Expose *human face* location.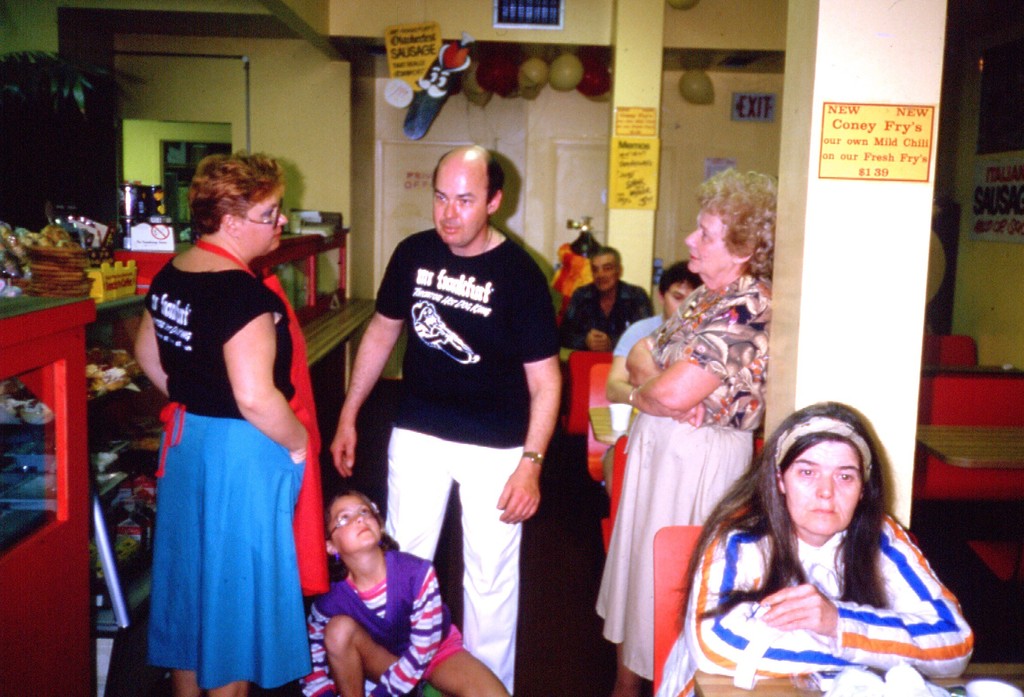
Exposed at 781,438,860,535.
